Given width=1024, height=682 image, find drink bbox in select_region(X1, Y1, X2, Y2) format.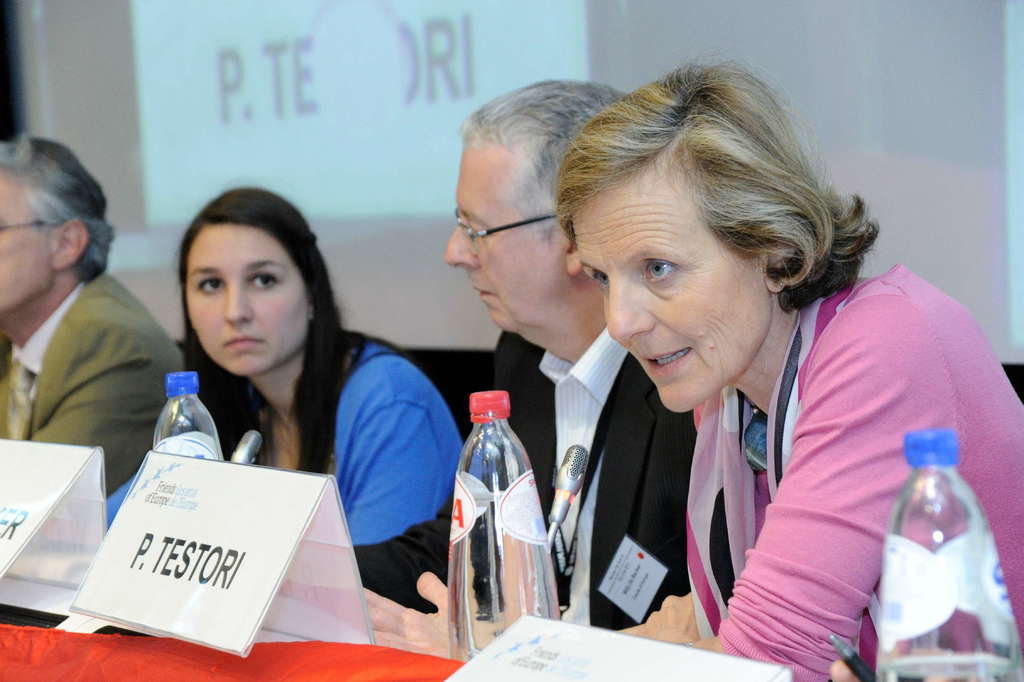
select_region(447, 390, 561, 662).
